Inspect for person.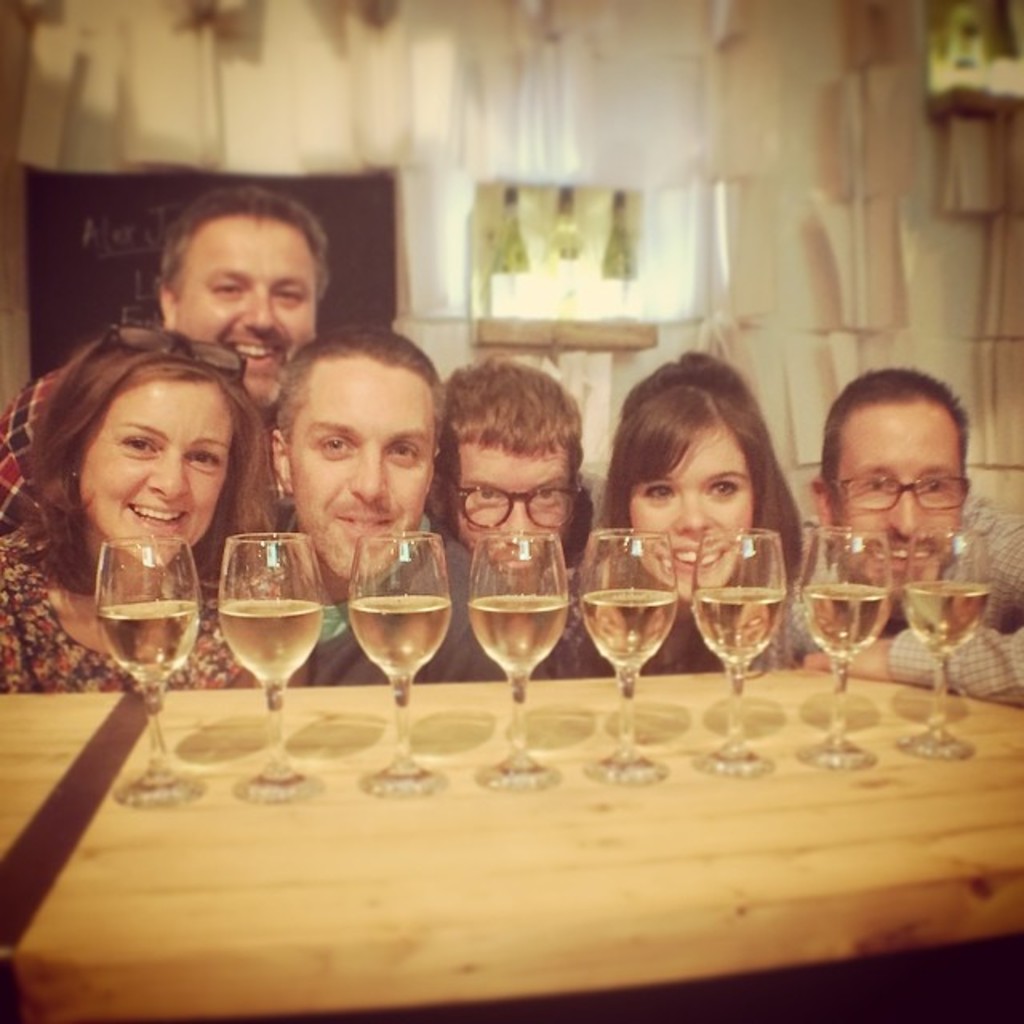
Inspection: Rect(533, 346, 795, 690).
